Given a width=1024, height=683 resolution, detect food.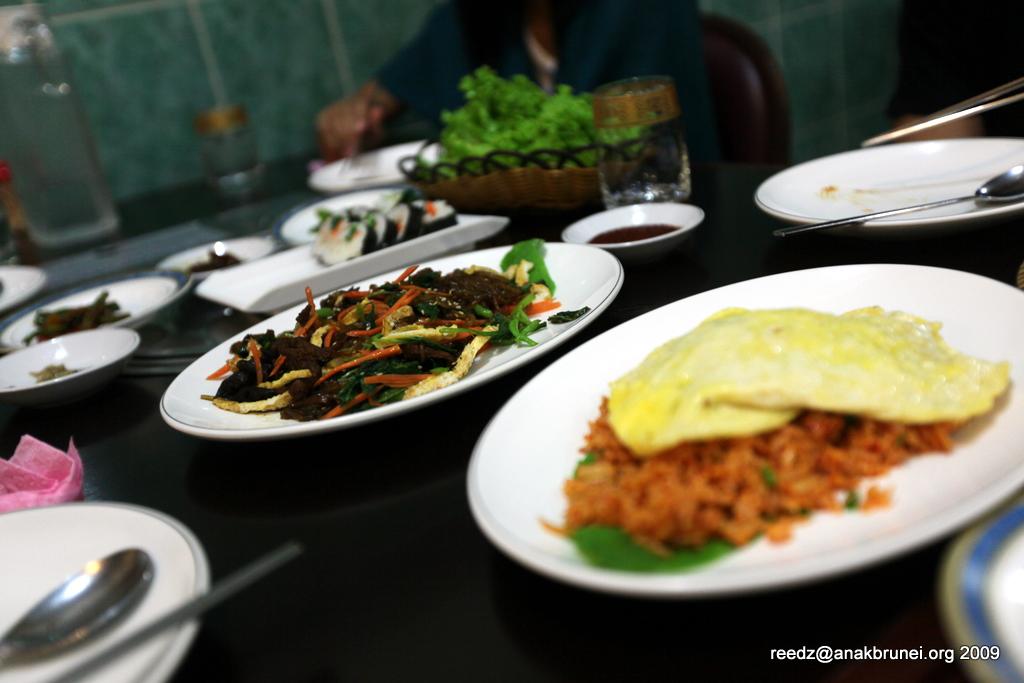
(421, 69, 660, 172).
